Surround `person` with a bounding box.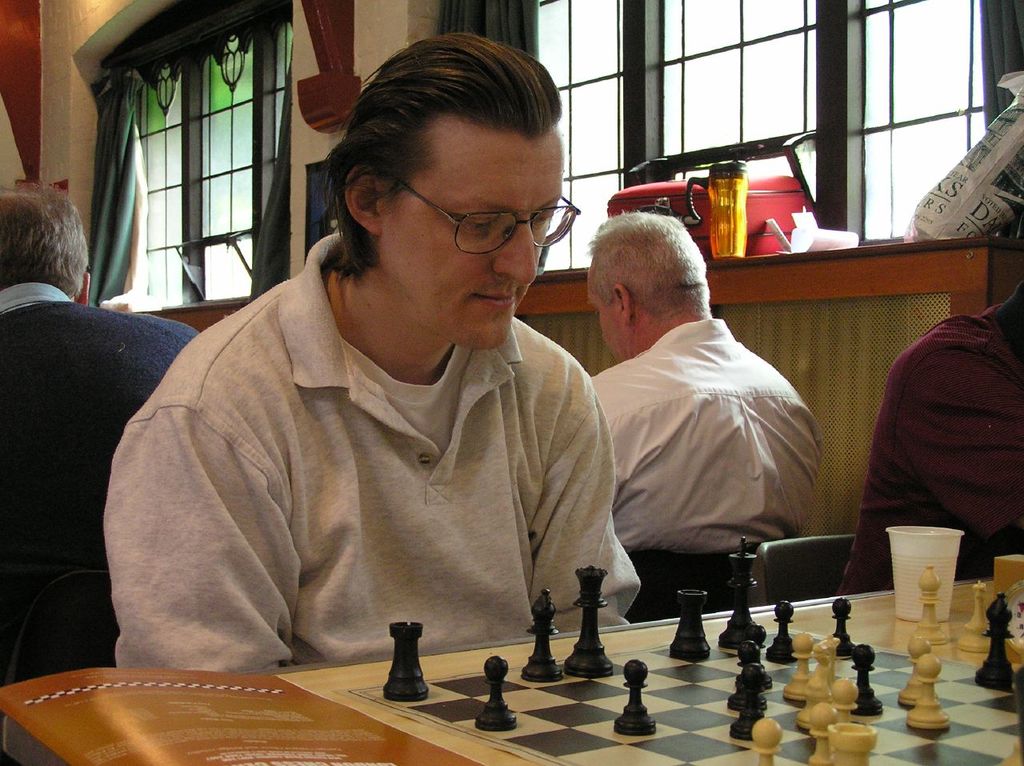
bbox=(0, 185, 202, 688).
